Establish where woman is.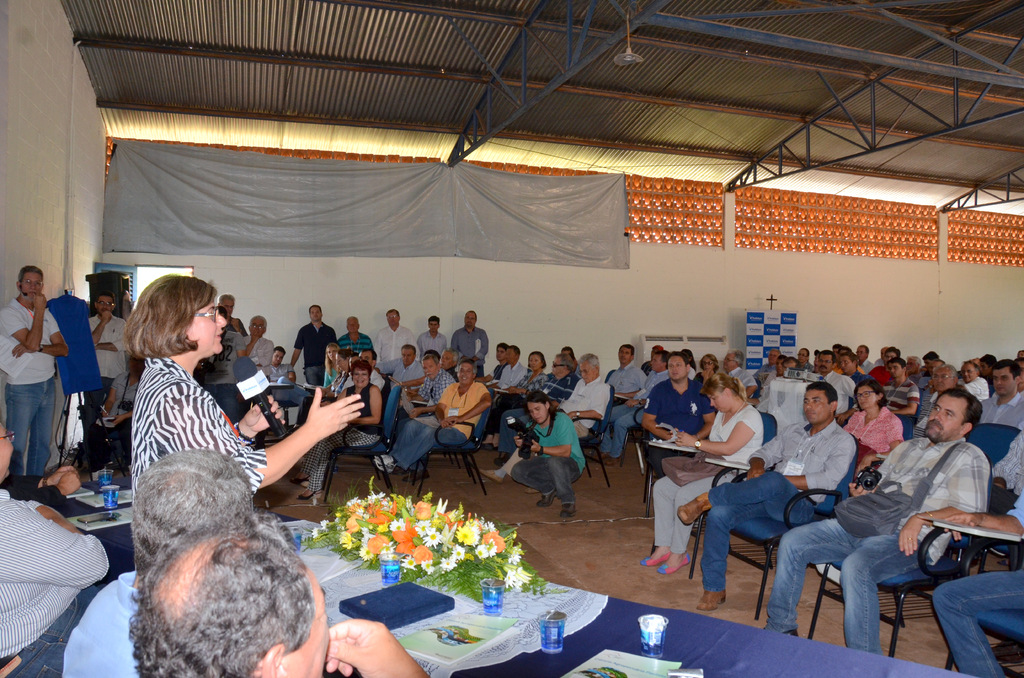
Established at [116,269,367,496].
